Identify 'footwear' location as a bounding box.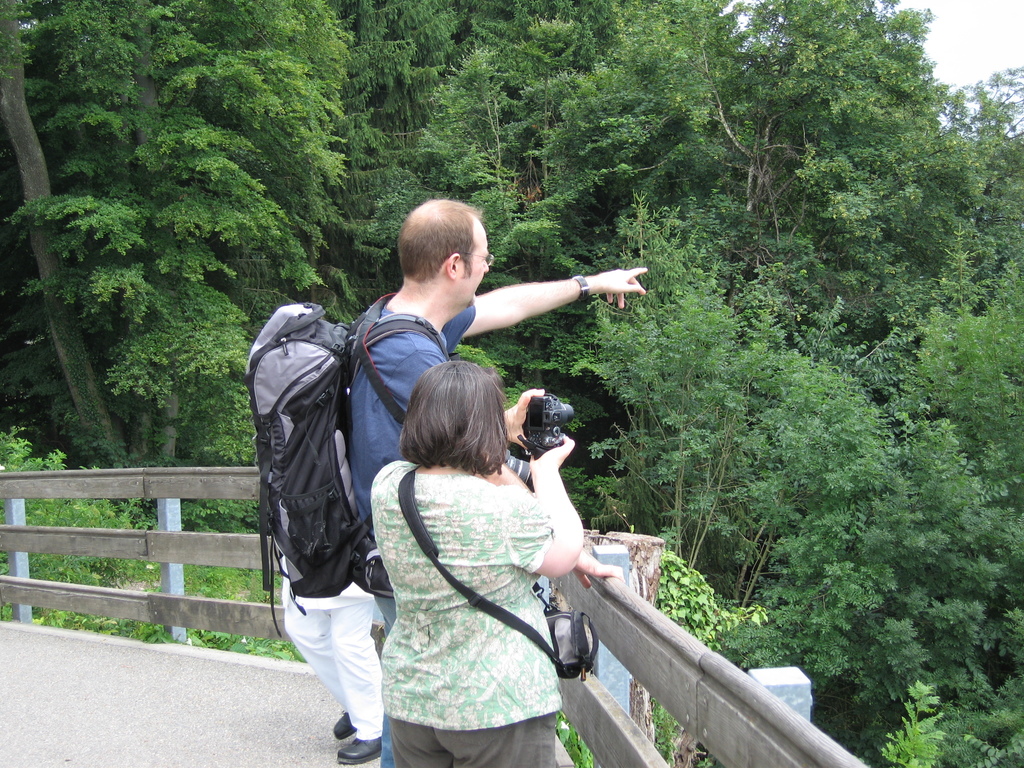
(left=336, top=735, right=385, bottom=764).
